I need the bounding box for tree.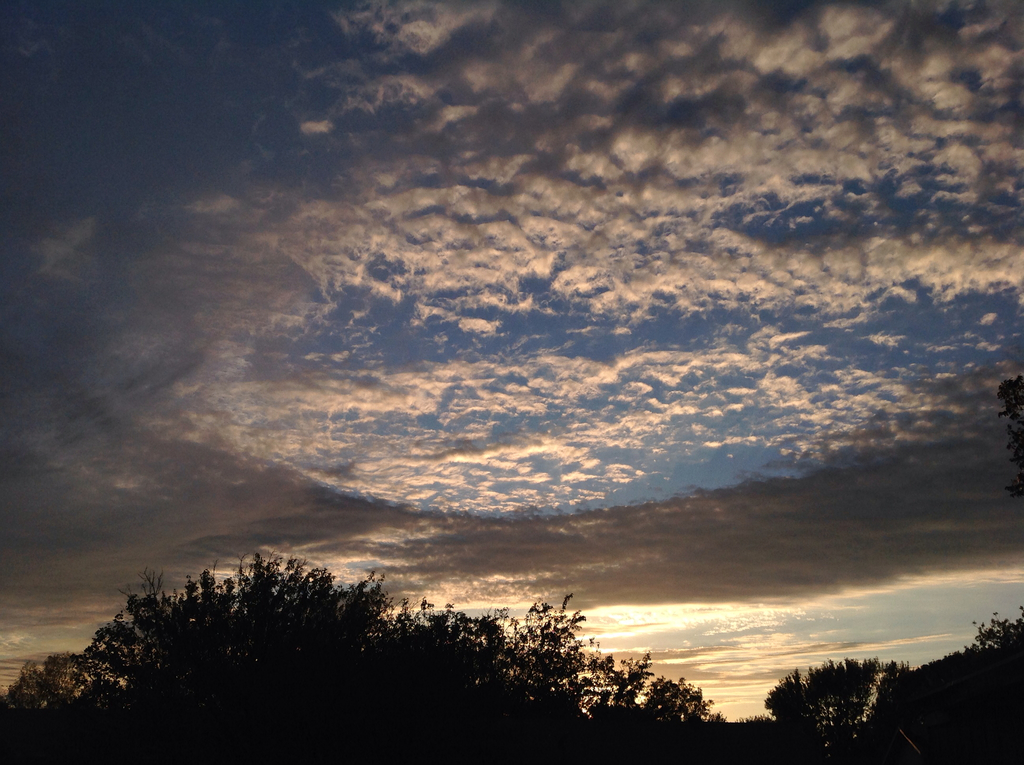
Here it is: BBox(893, 606, 1023, 764).
